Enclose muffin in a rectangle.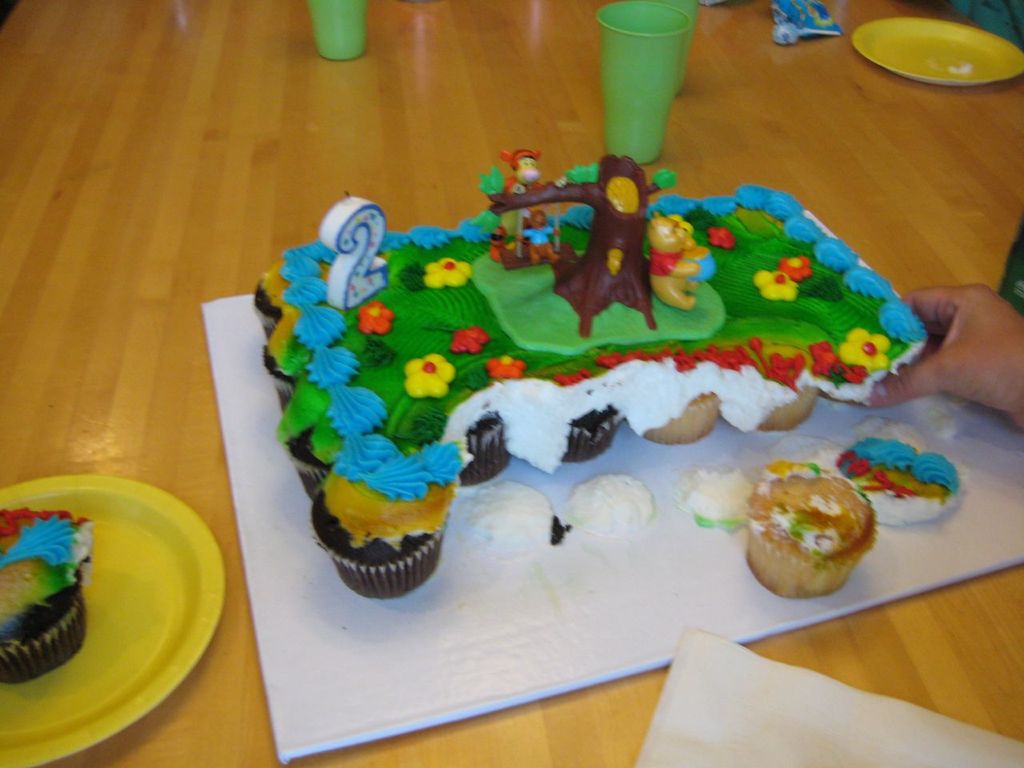
<region>0, 510, 90, 686</region>.
